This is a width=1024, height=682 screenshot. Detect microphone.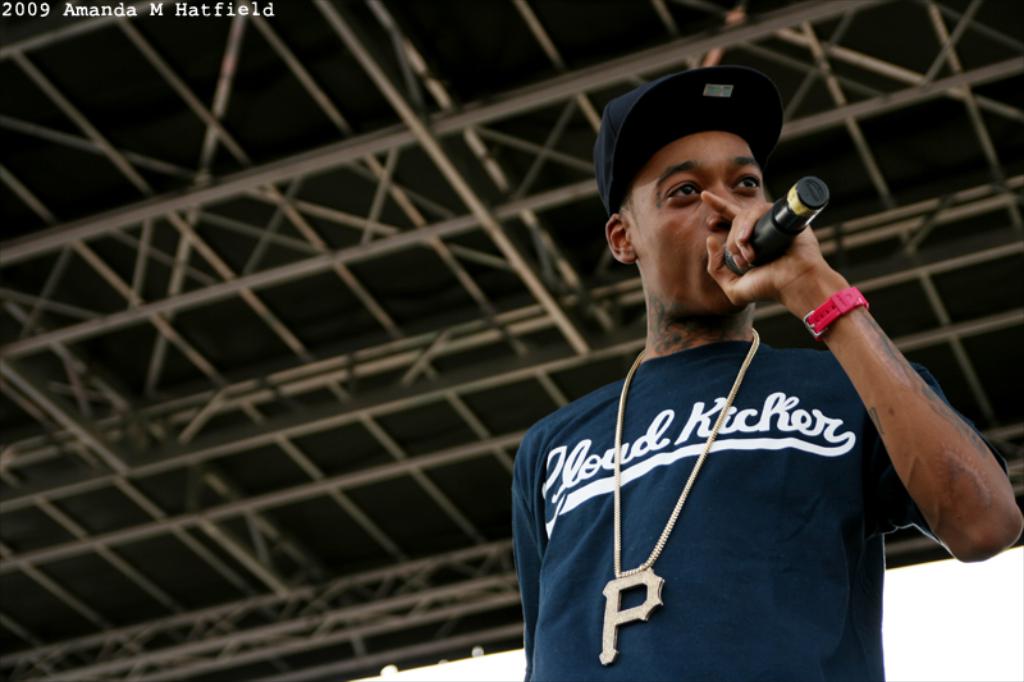
l=744, t=168, r=861, b=293.
